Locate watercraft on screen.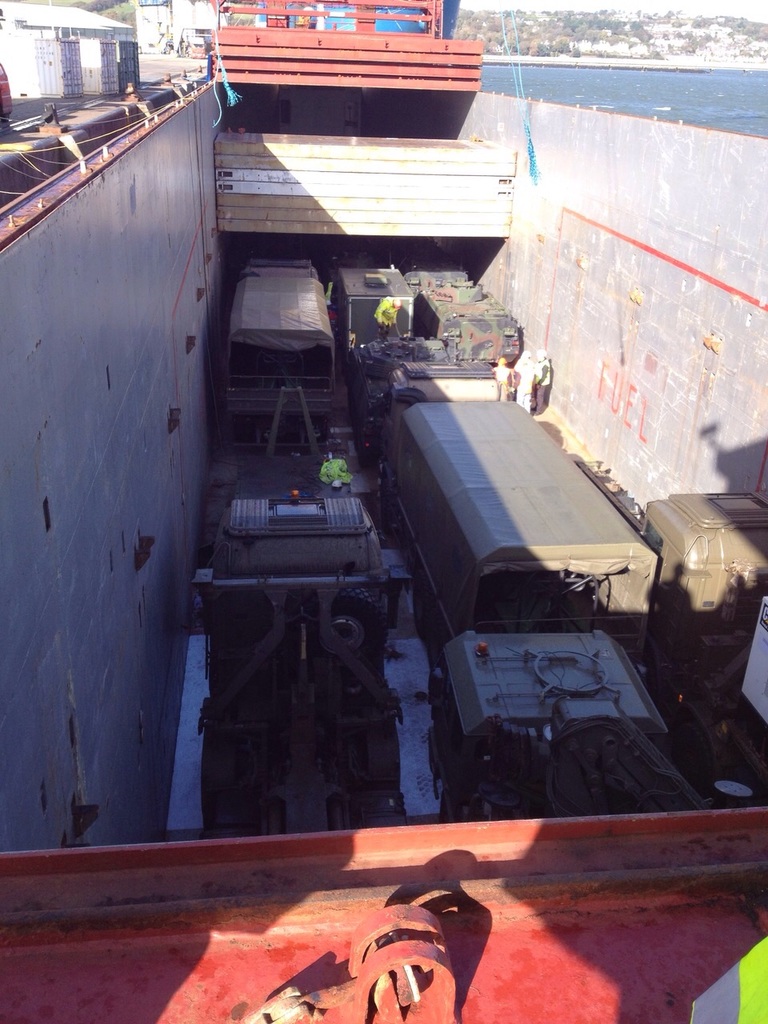
On screen at [0, 0, 767, 1022].
